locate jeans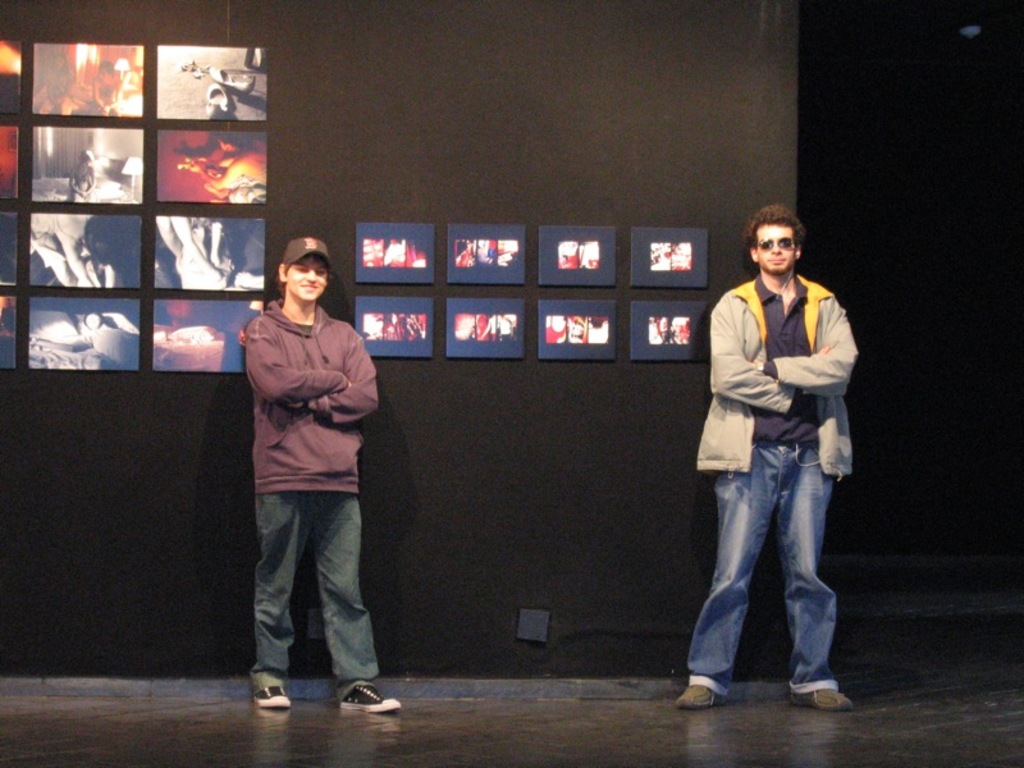
<bbox>684, 436, 851, 696</bbox>
